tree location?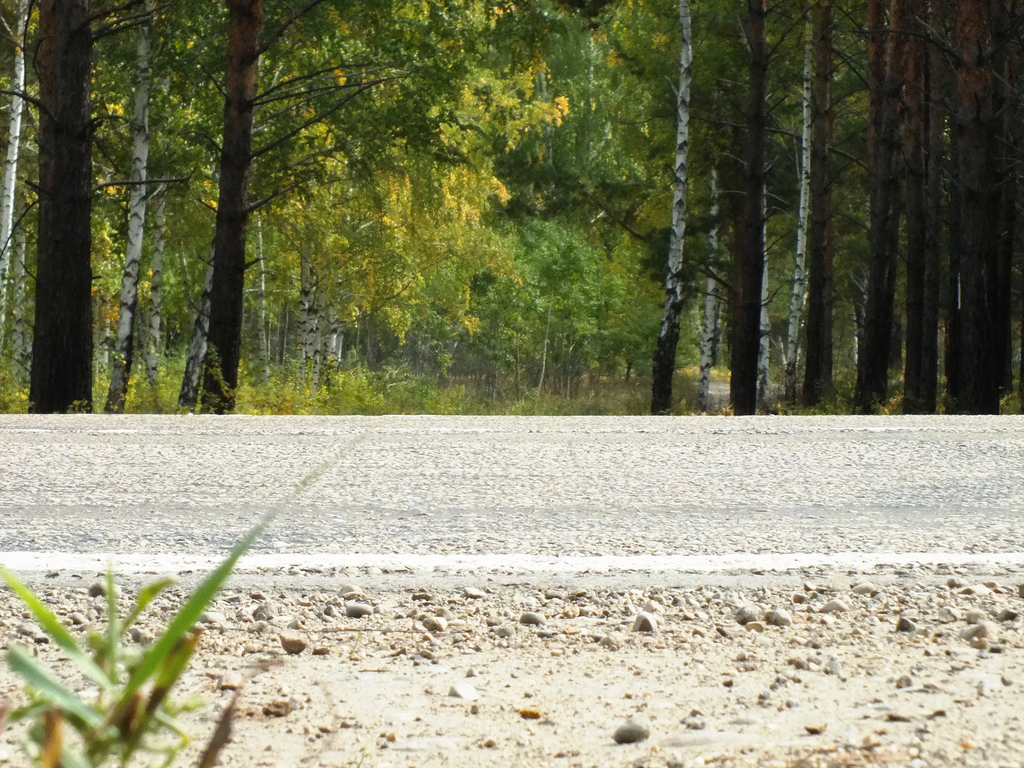
{"left": 0, "top": 0, "right": 196, "bottom": 415}
